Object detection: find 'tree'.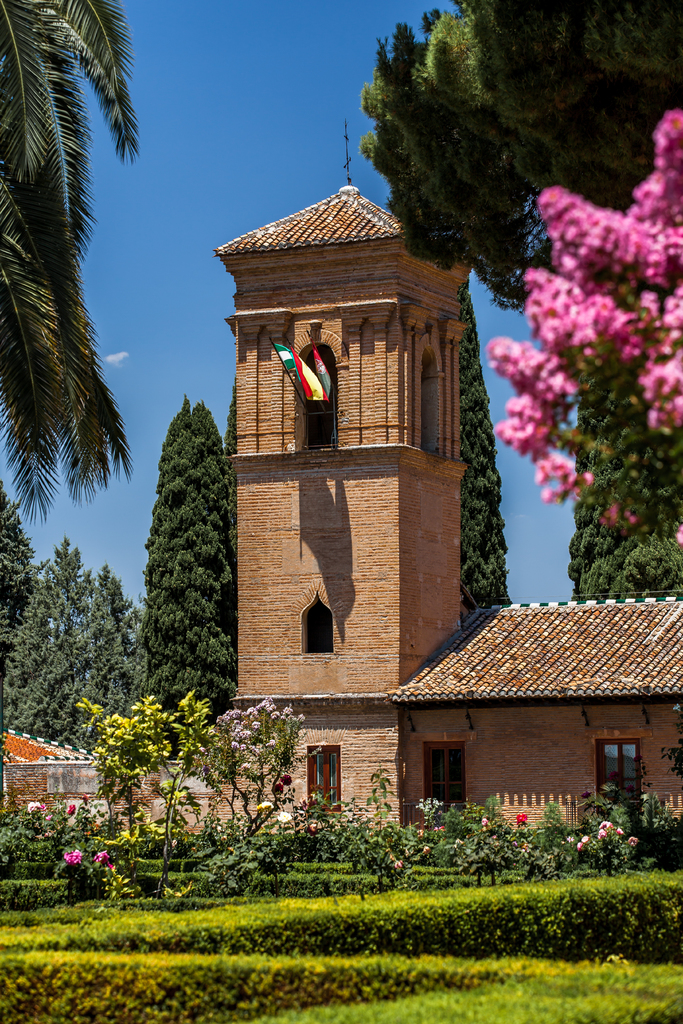
x1=0, y1=0, x2=141, y2=518.
